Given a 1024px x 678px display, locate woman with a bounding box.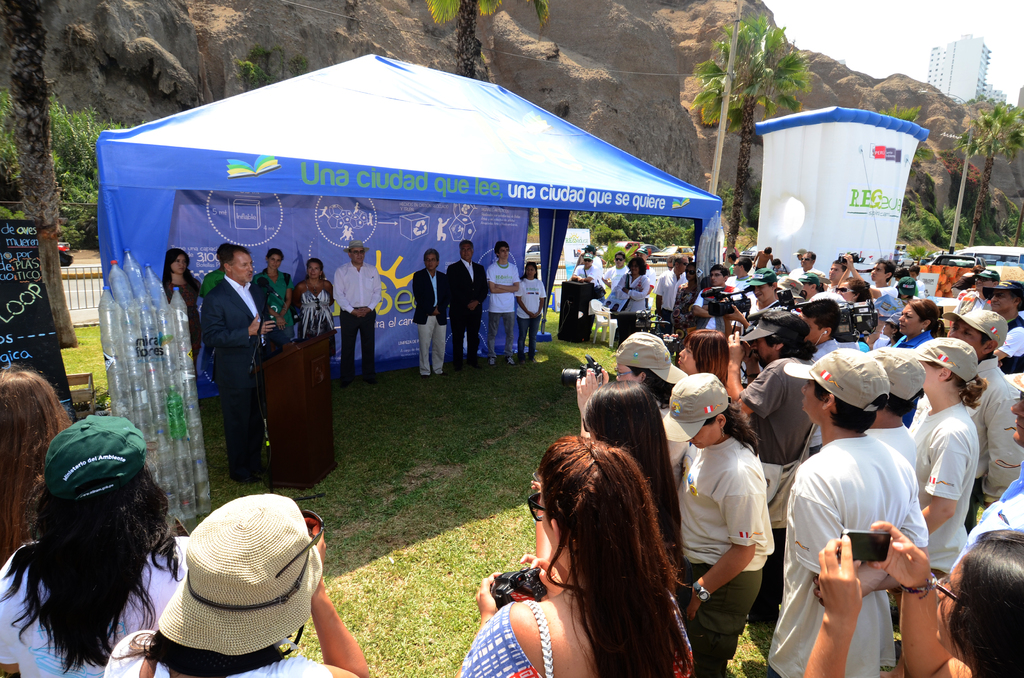
Located: (left=451, top=439, right=695, bottom=677).
